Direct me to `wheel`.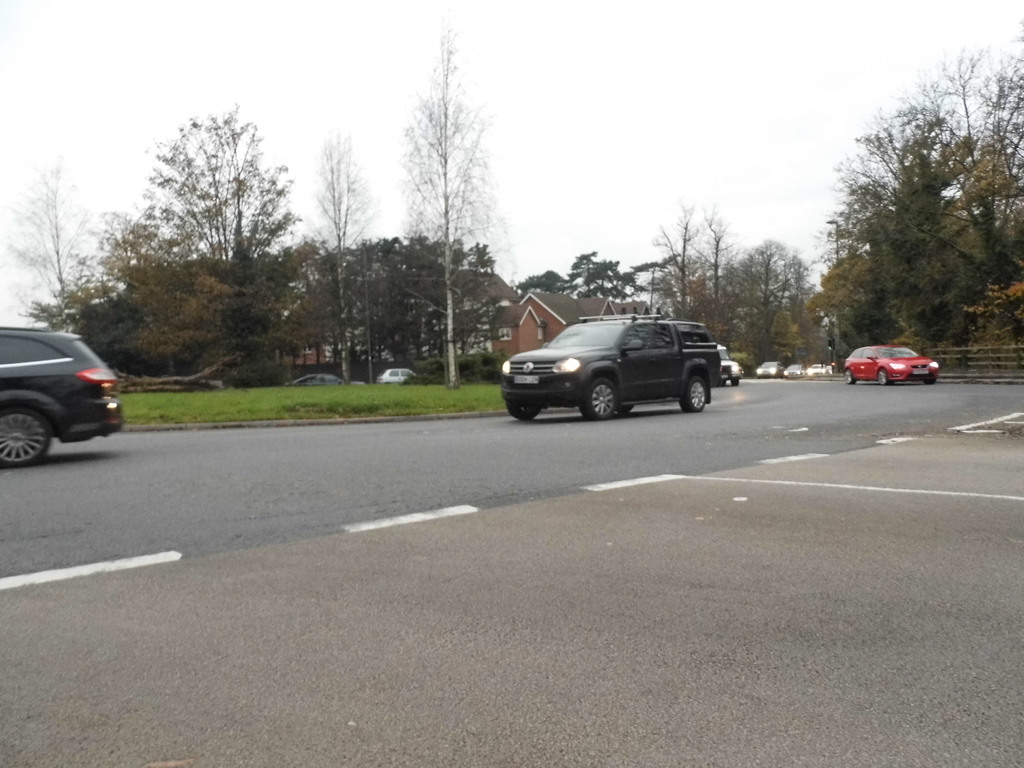
Direction: Rect(845, 371, 859, 385).
